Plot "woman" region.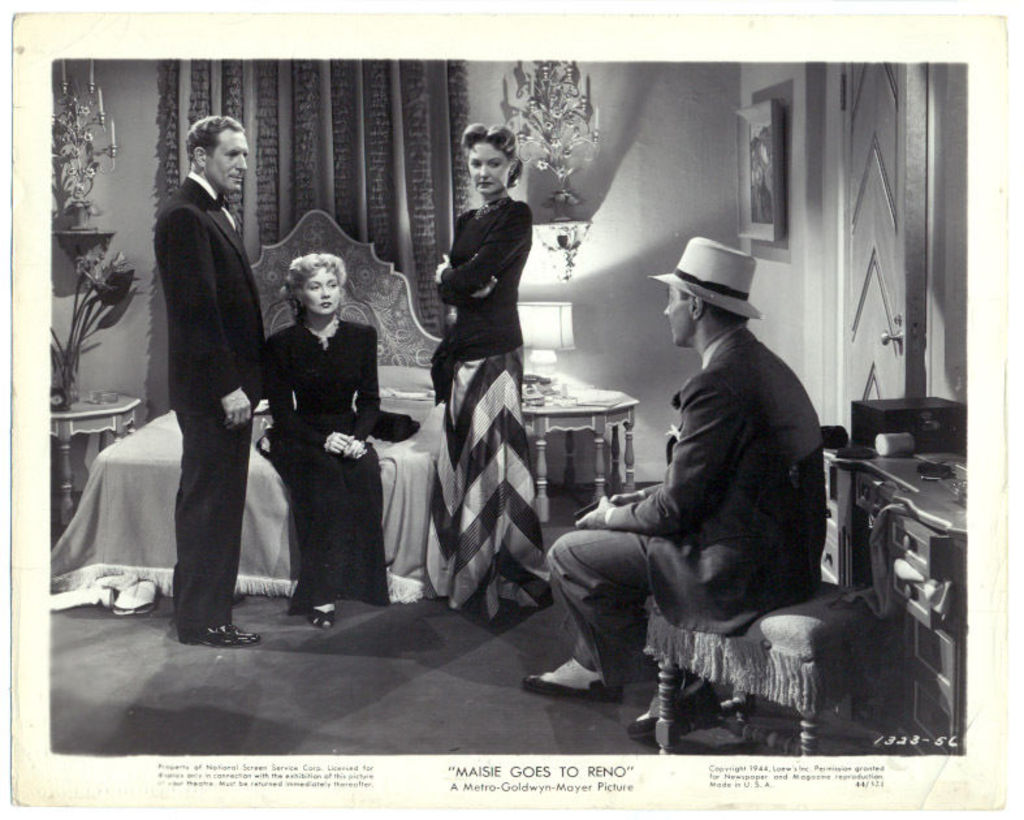
Plotted at [247,247,402,640].
